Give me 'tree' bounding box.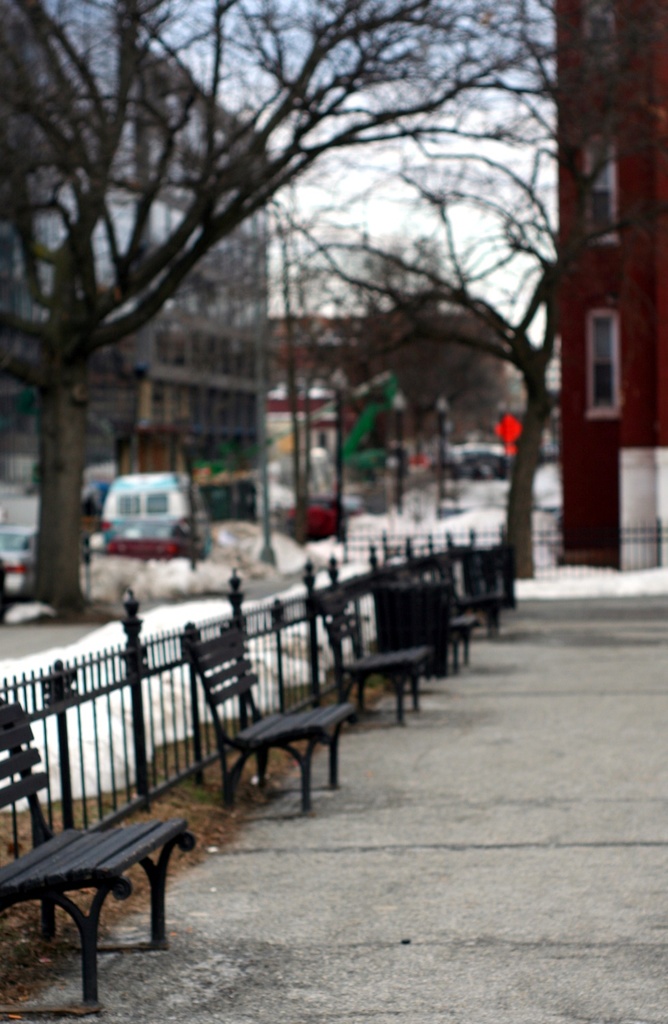
left=235, top=128, right=667, bottom=586.
